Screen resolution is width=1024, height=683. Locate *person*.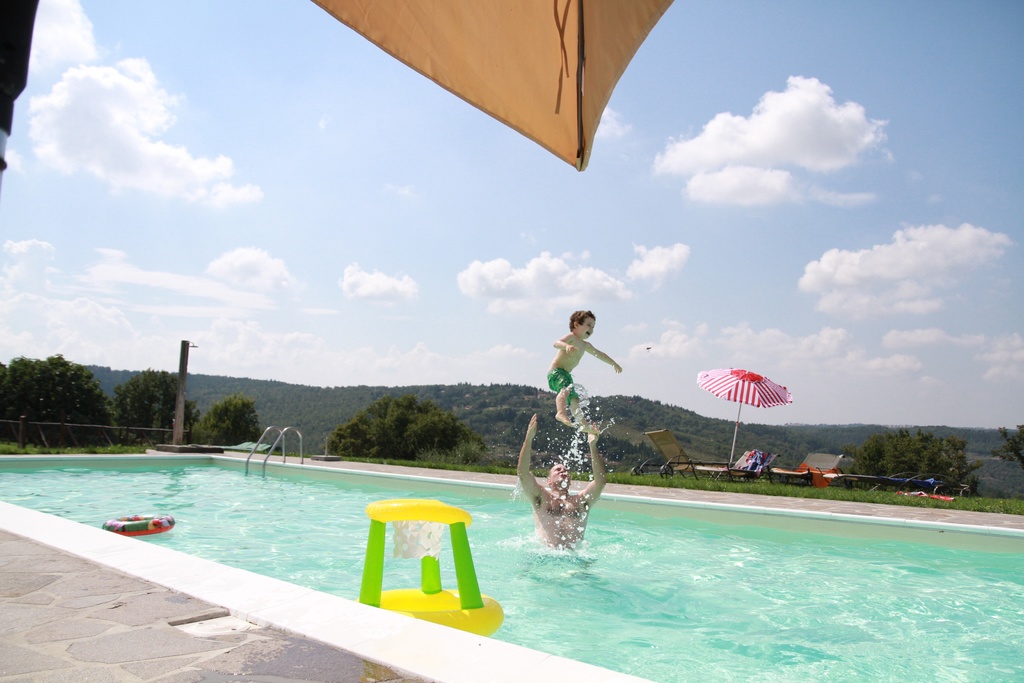
(x1=0, y1=0, x2=38, y2=167).
